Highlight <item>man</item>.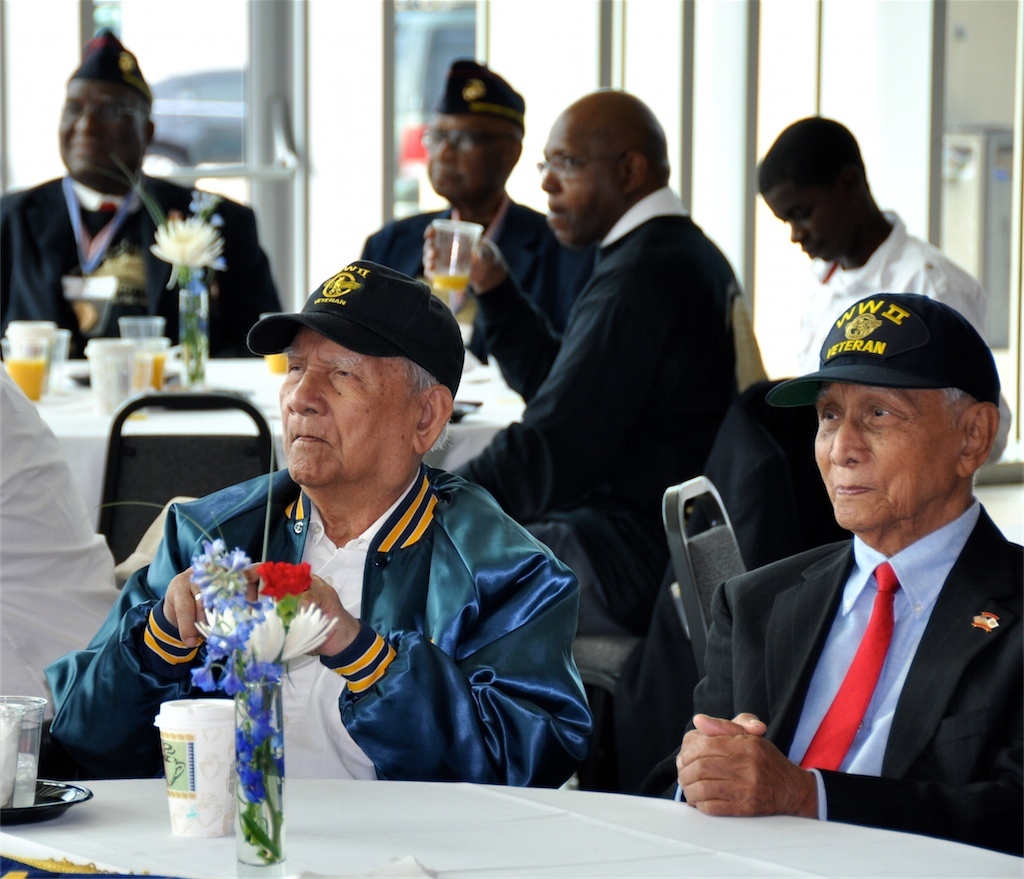
Highlighted region: region(0, 31, 277, 356).
